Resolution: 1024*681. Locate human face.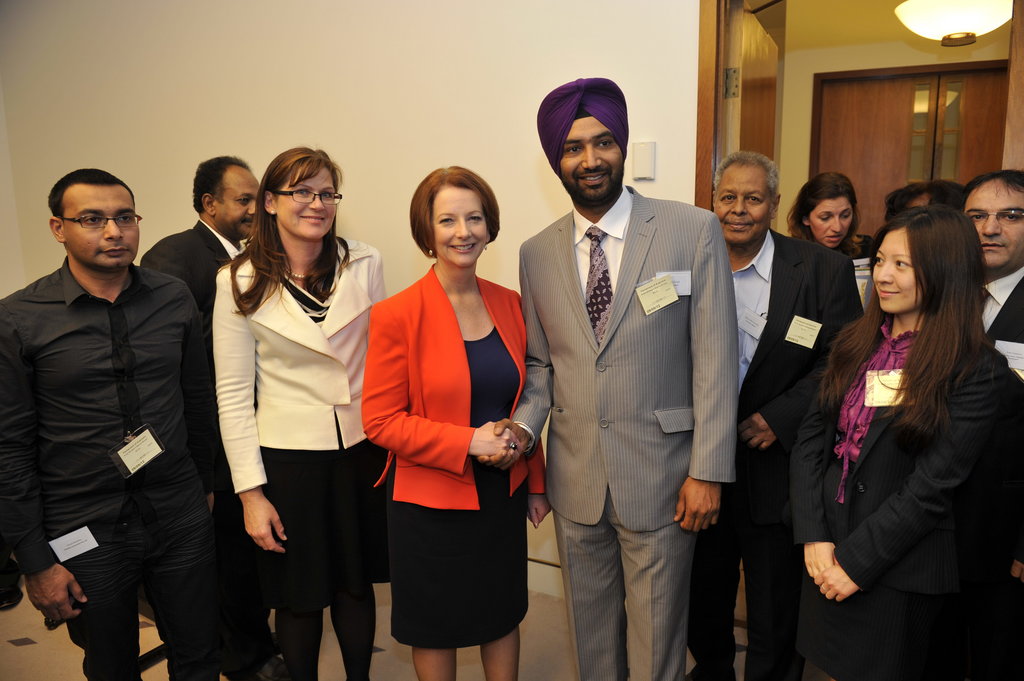
select_region(430, 186, 492, 263).
